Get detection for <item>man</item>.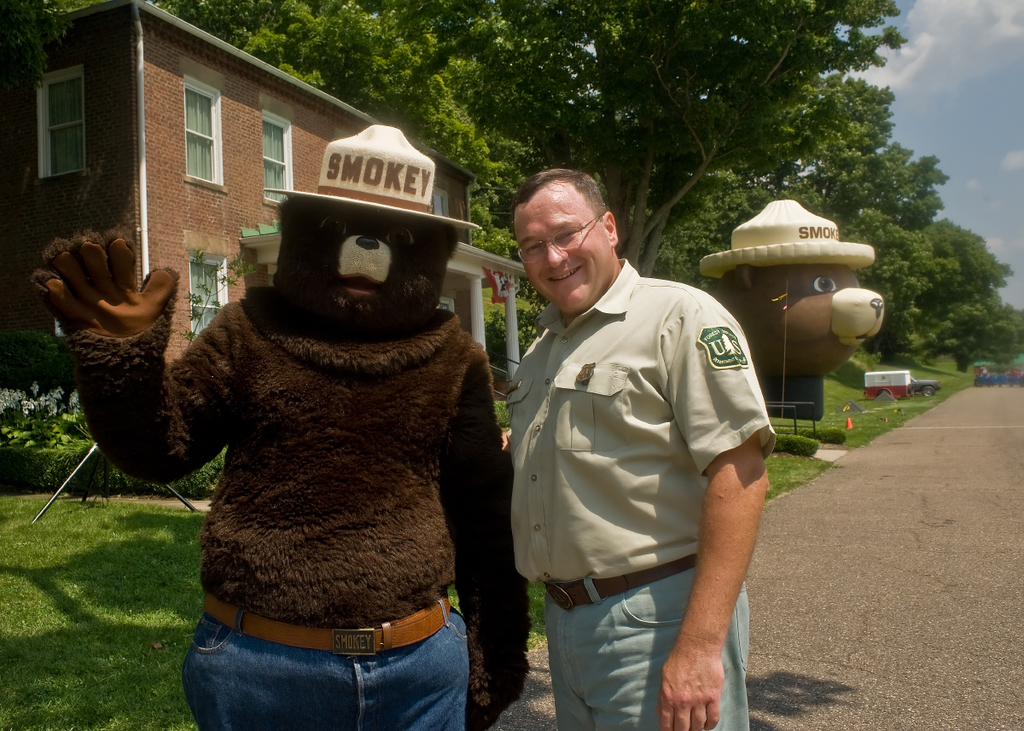
Detection: BBox(497, 156, 784, 730).
